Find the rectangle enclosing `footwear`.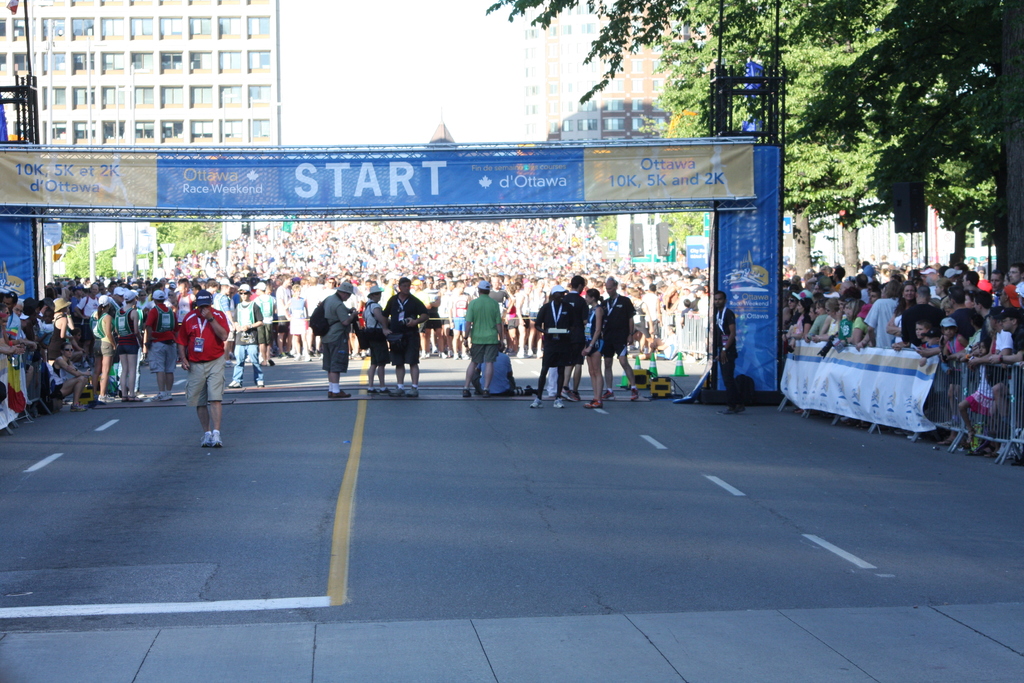
[x1=214, y1=432, x2=223, y2=448].
